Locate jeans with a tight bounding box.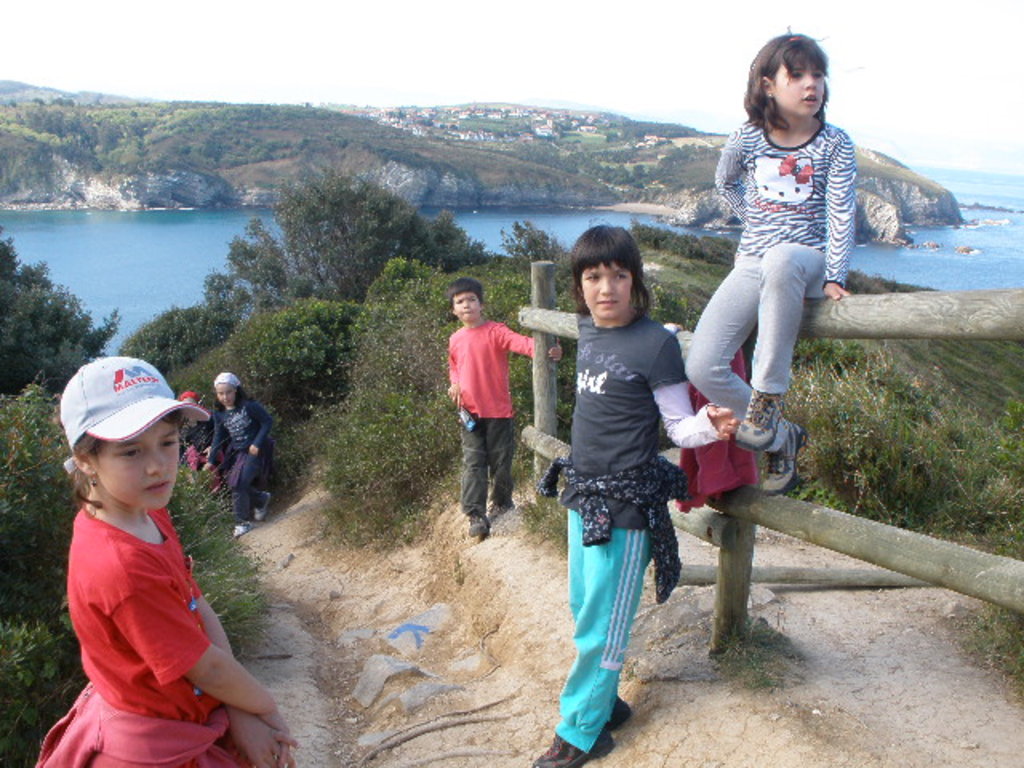
Rect(229, 440, 270, 526).
